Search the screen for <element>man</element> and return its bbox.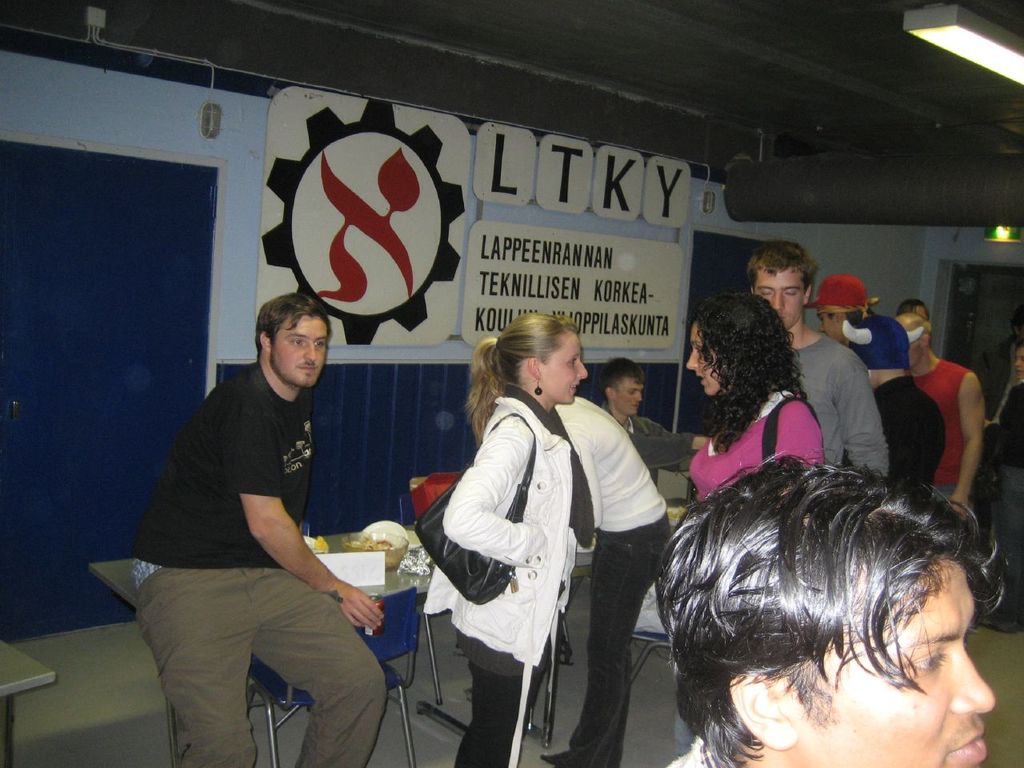
Found: select_region(598, 354, 714, 472).
